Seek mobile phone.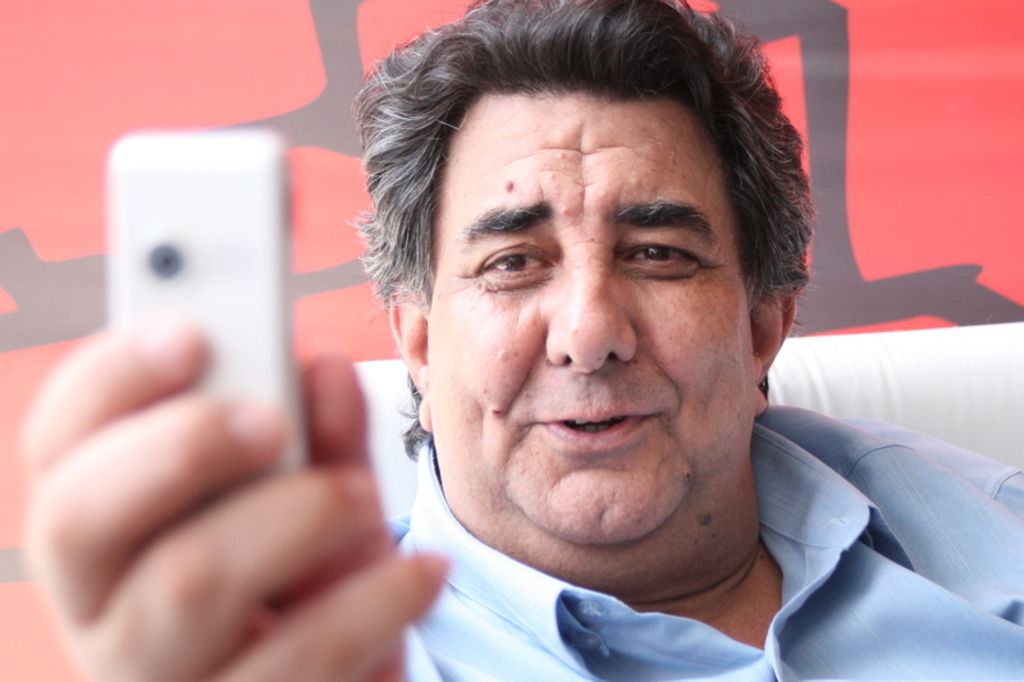
crop(105, 125, 308, 499).
